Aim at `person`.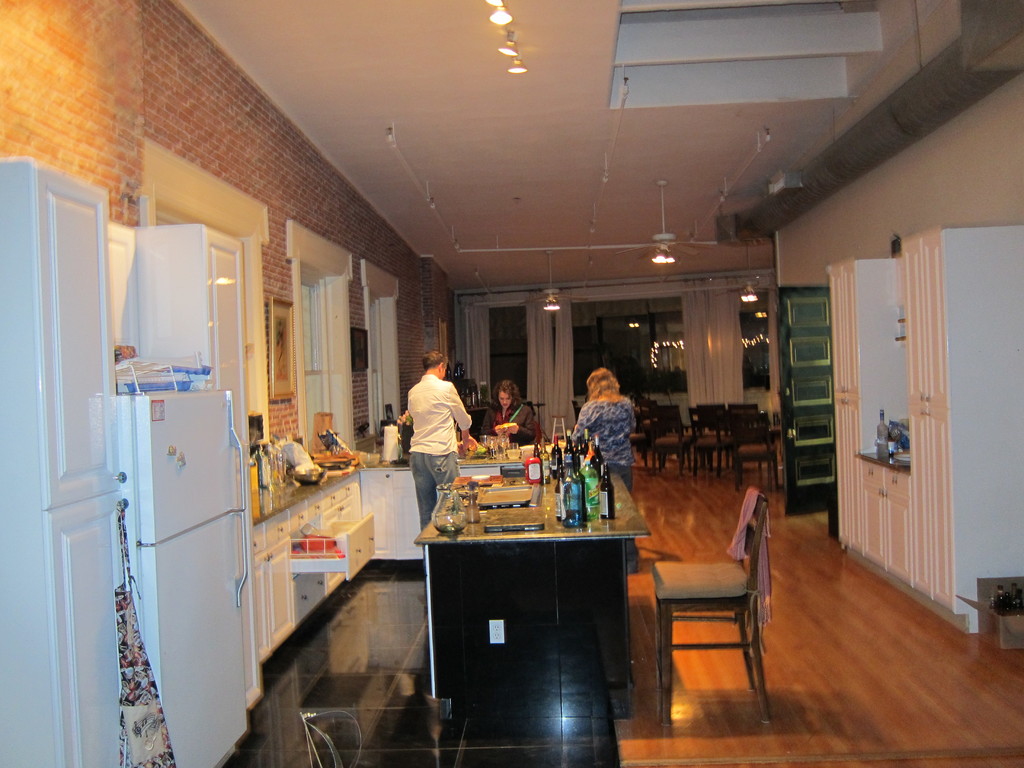
Aimed at rect(396, 332, 470, 520).
